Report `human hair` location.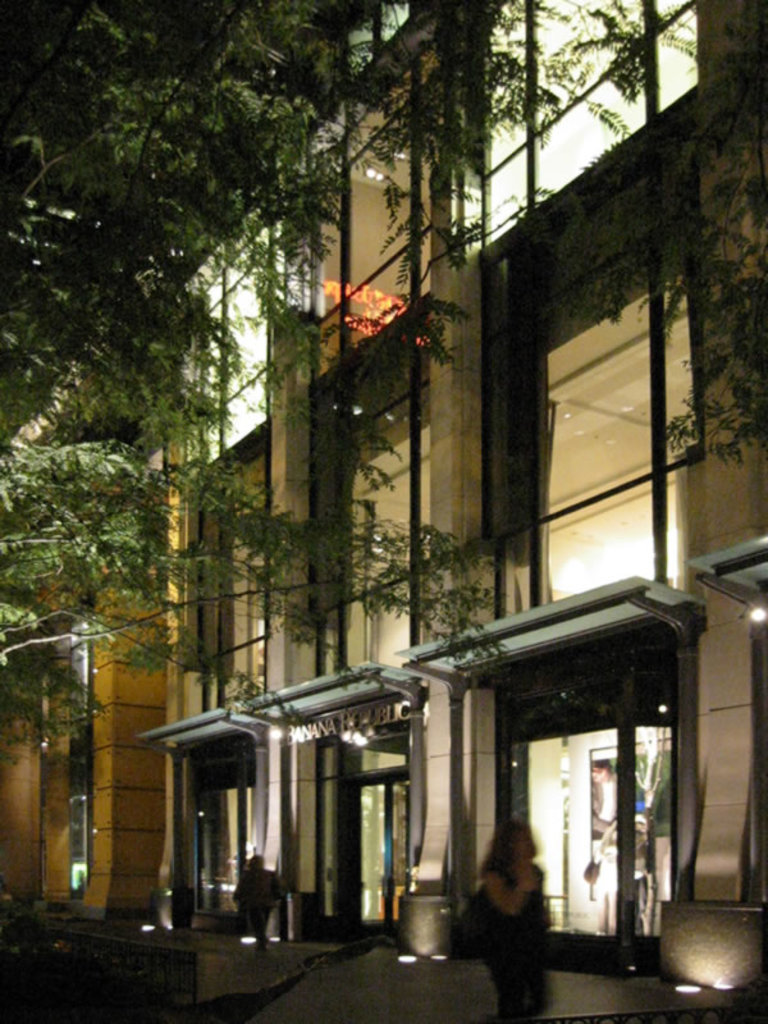
Report: (483, 818, 538, 873).
